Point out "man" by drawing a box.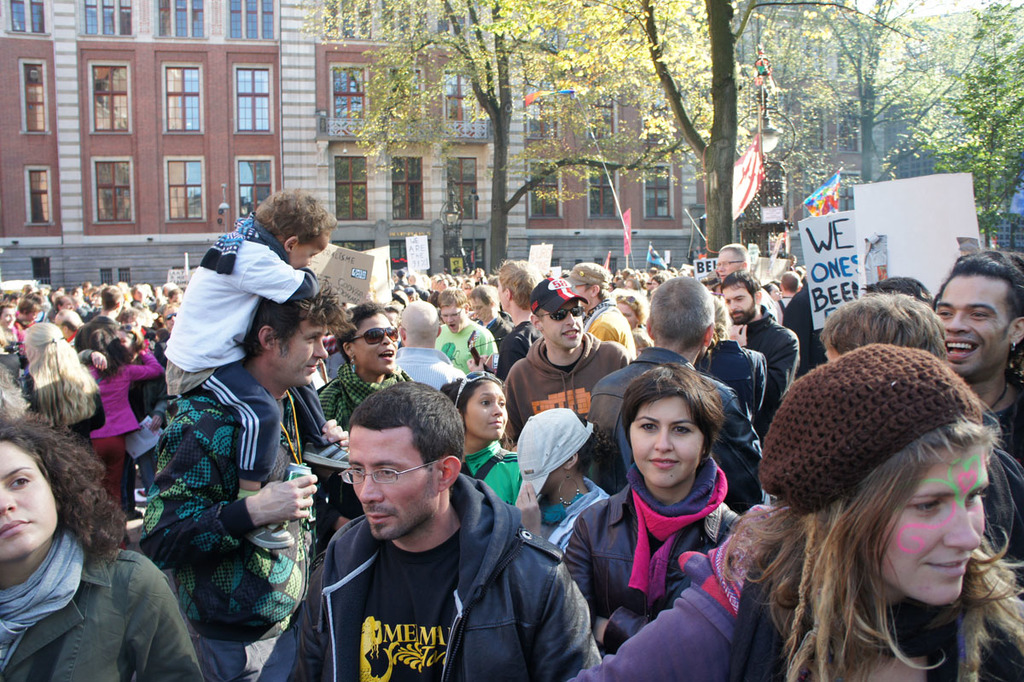
[588,273,763,511].
